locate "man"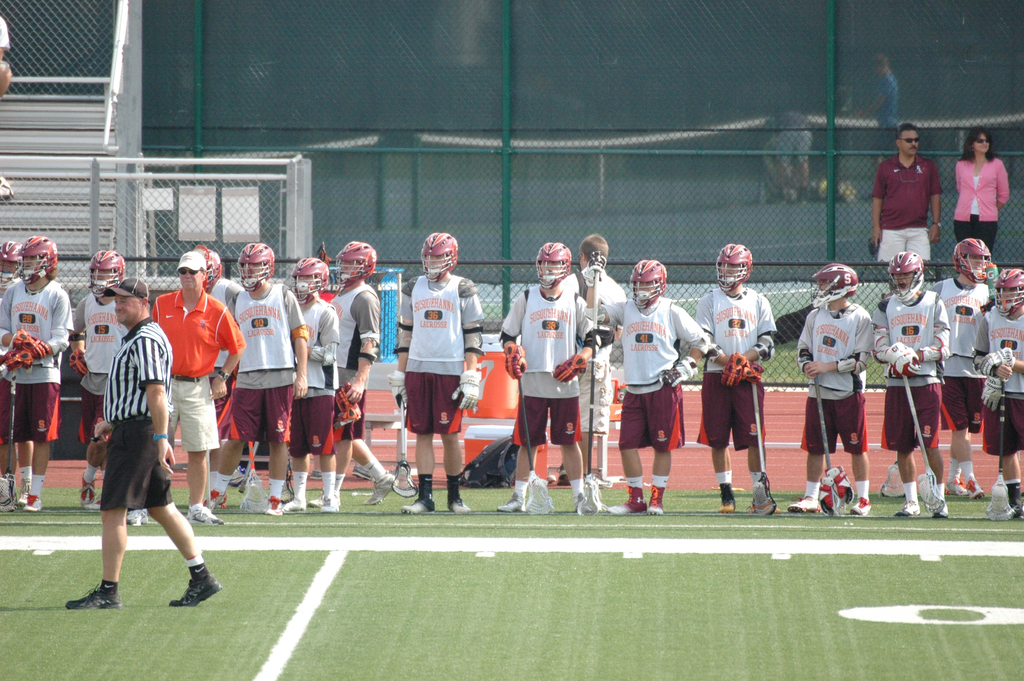
[x1=785, y1=261, x2=875, y2=518]
